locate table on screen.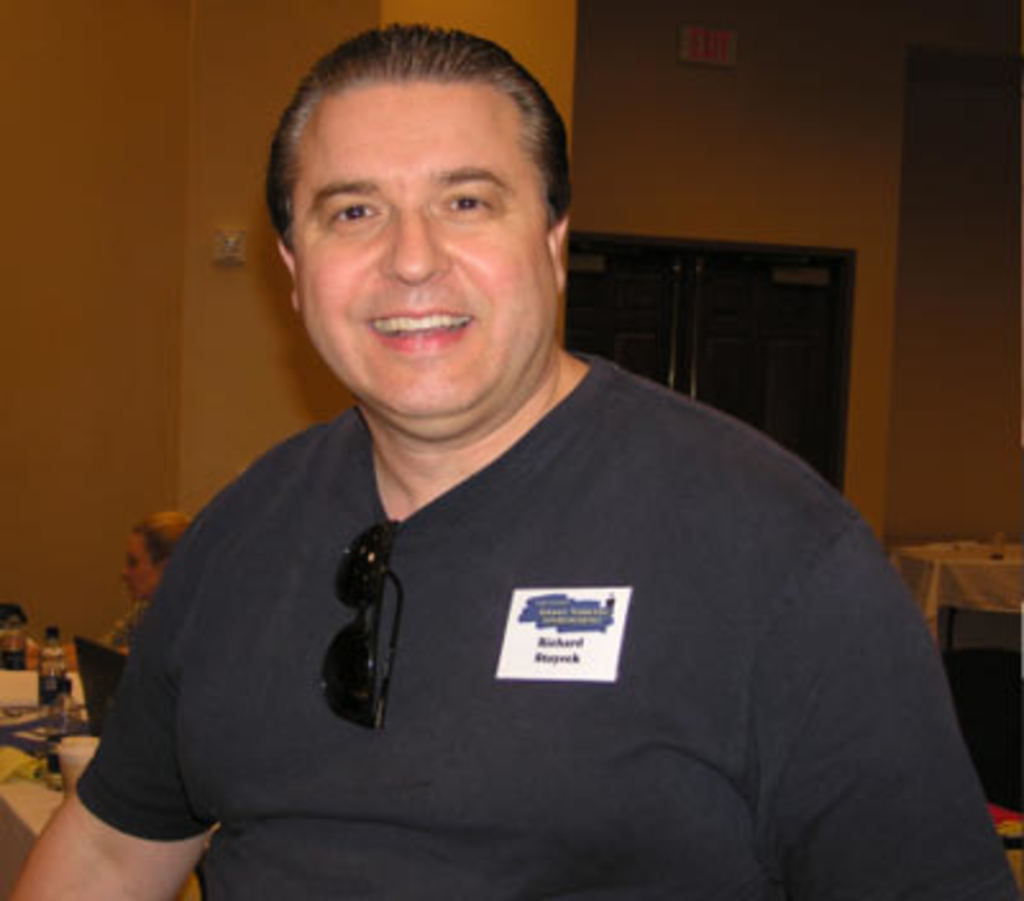
On screen at detection(891, 535, 1021, 645).
